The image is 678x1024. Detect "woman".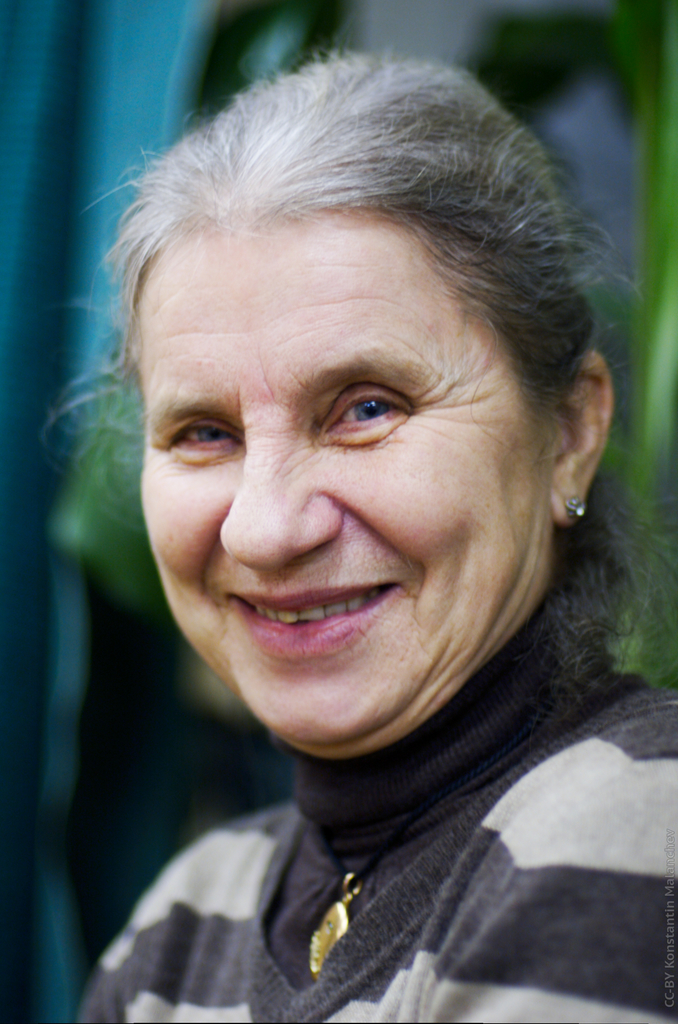
Detection: Rect(14, 42, 677, 1005).
